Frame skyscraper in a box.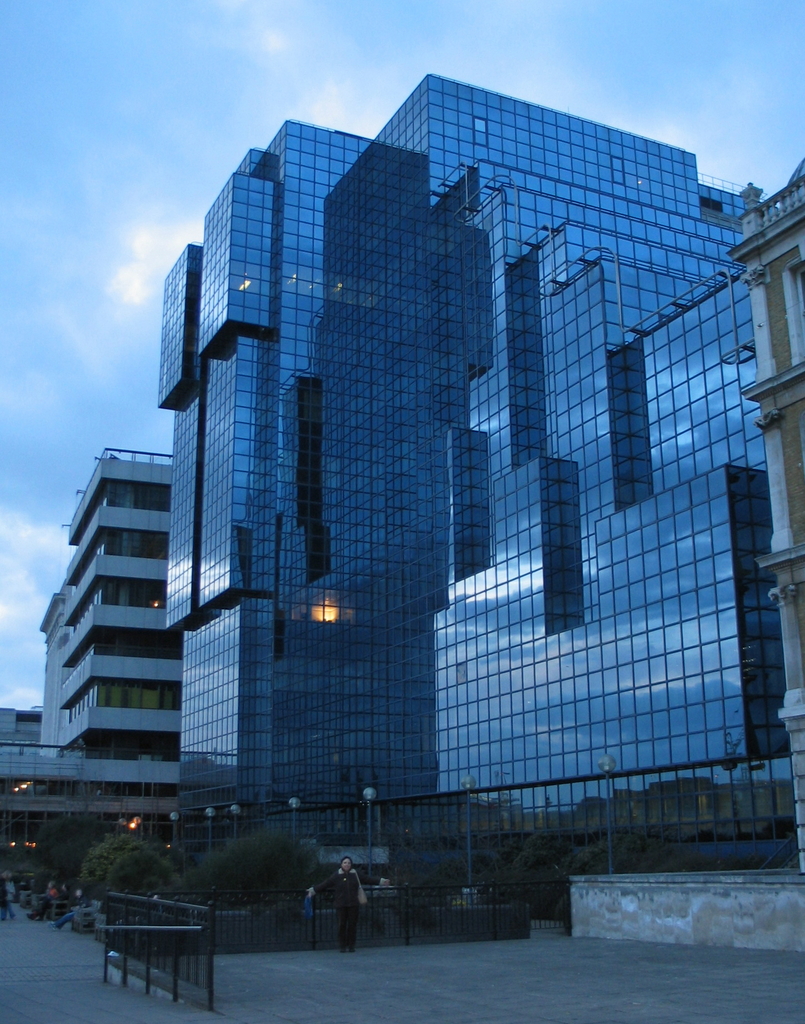
(56, 95, 758, 933).
